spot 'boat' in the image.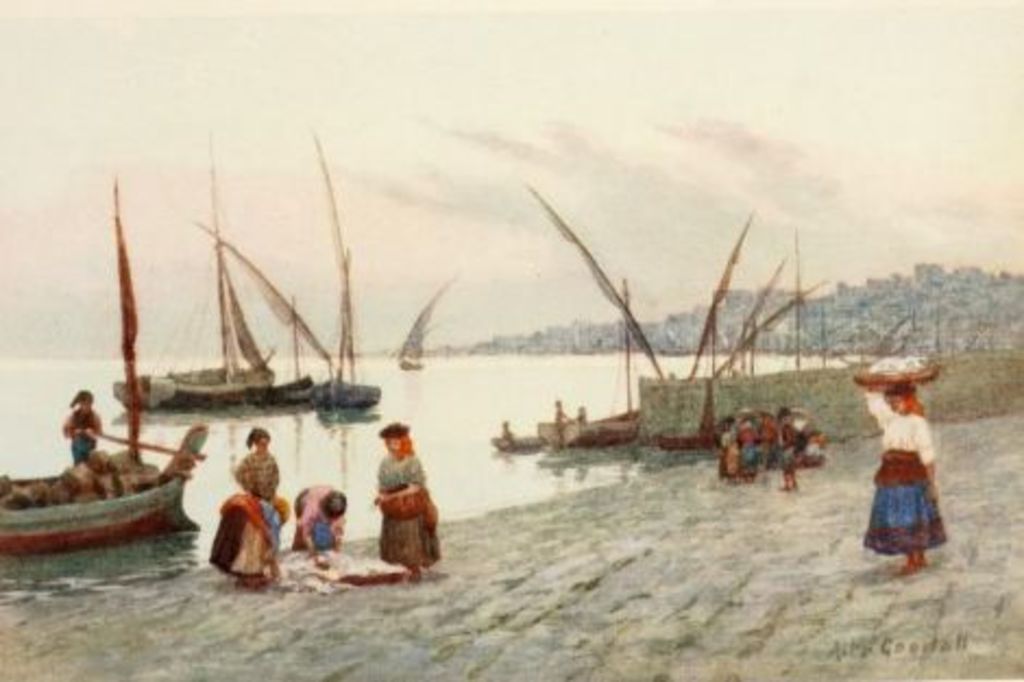
'boat' found at [309,253,379,414].
